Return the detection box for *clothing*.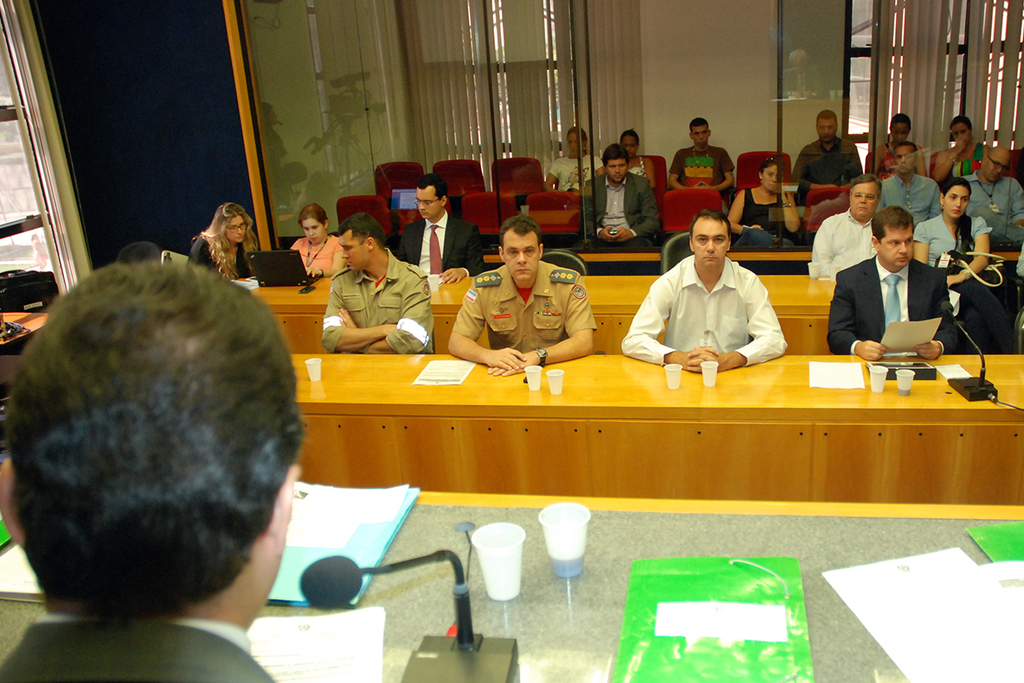
crop(322, 250, 437, 353).
